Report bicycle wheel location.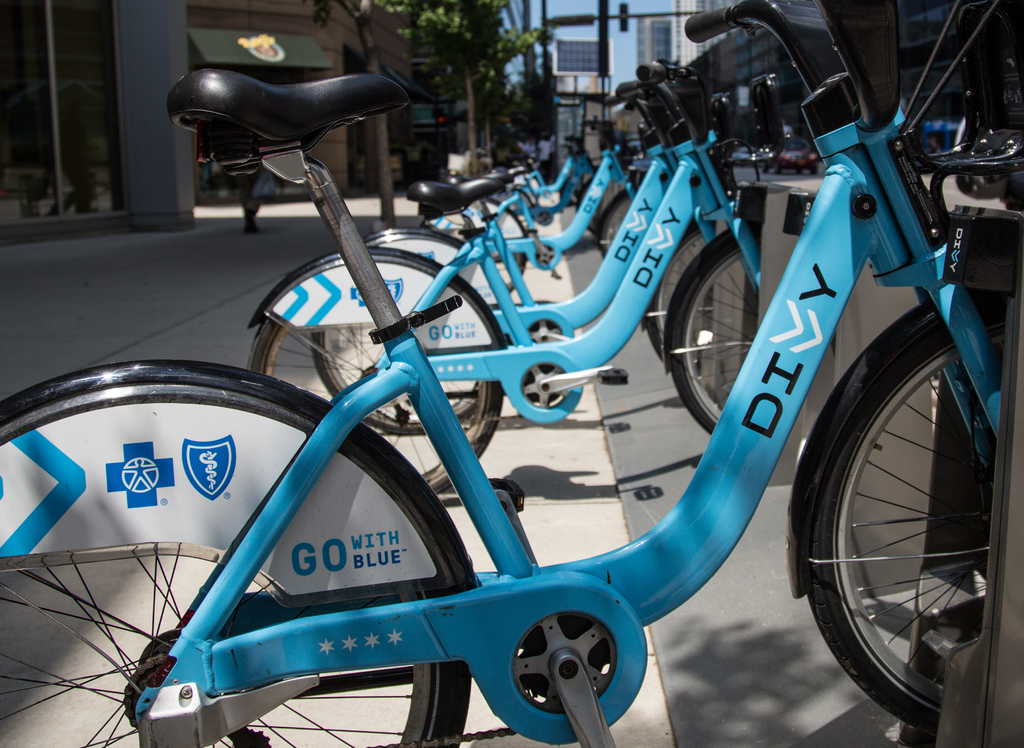
Report: x1=806 y1=307 x2=1005 y2=740.
